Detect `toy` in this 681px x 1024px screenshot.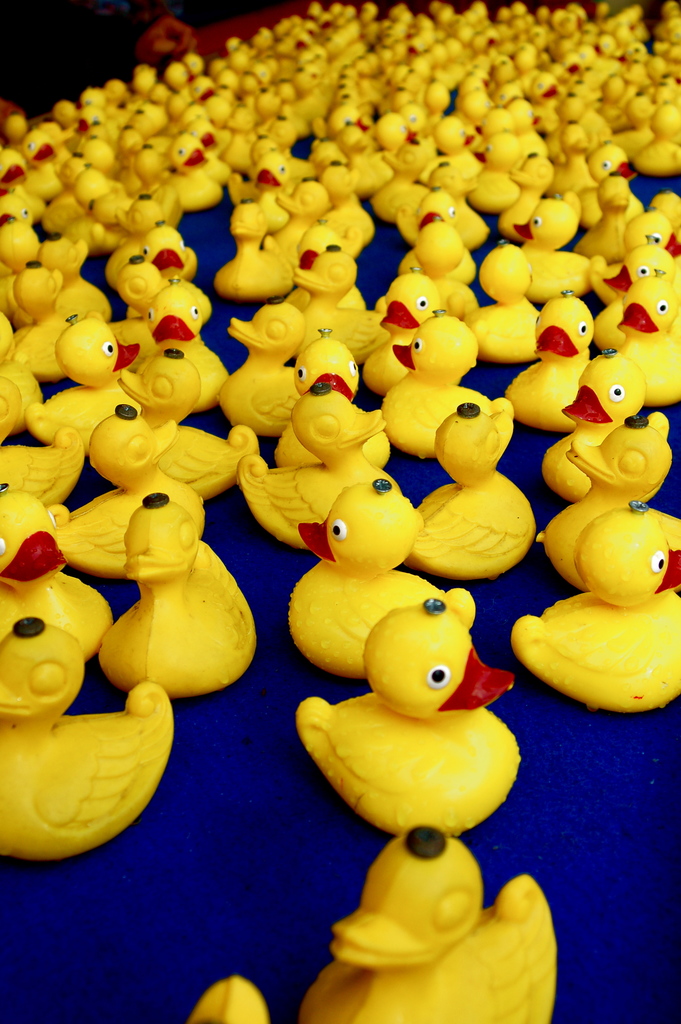
Detection: <region>620, 276, 680, 410</region>.
